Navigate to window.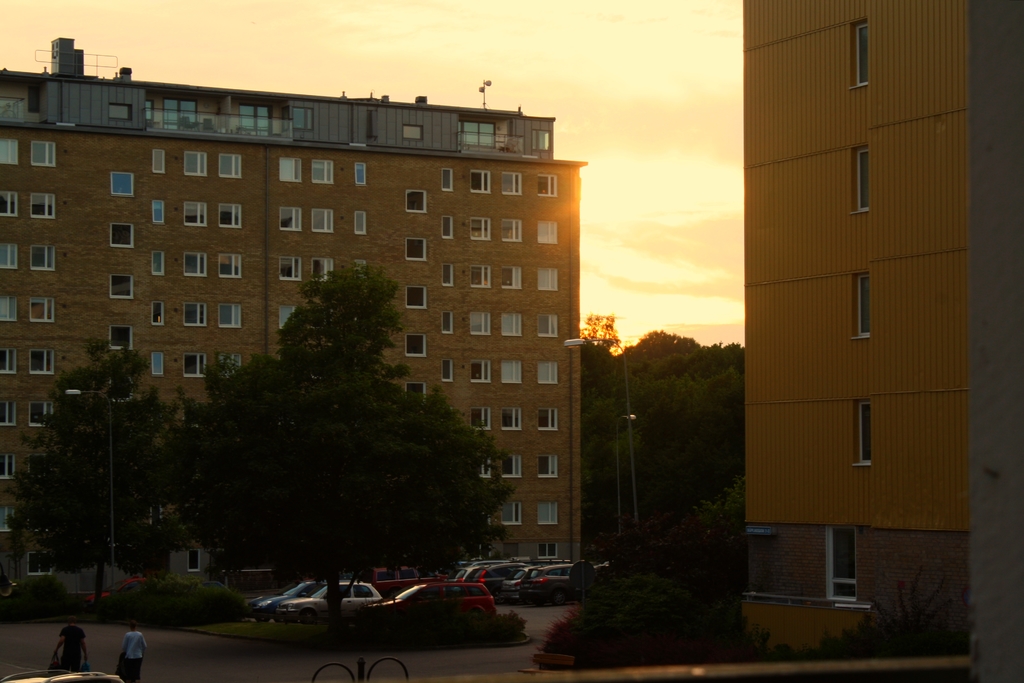
Navigation target: {"x1": 531, "y1": 129, "x2": 553, "y2": 150}.
